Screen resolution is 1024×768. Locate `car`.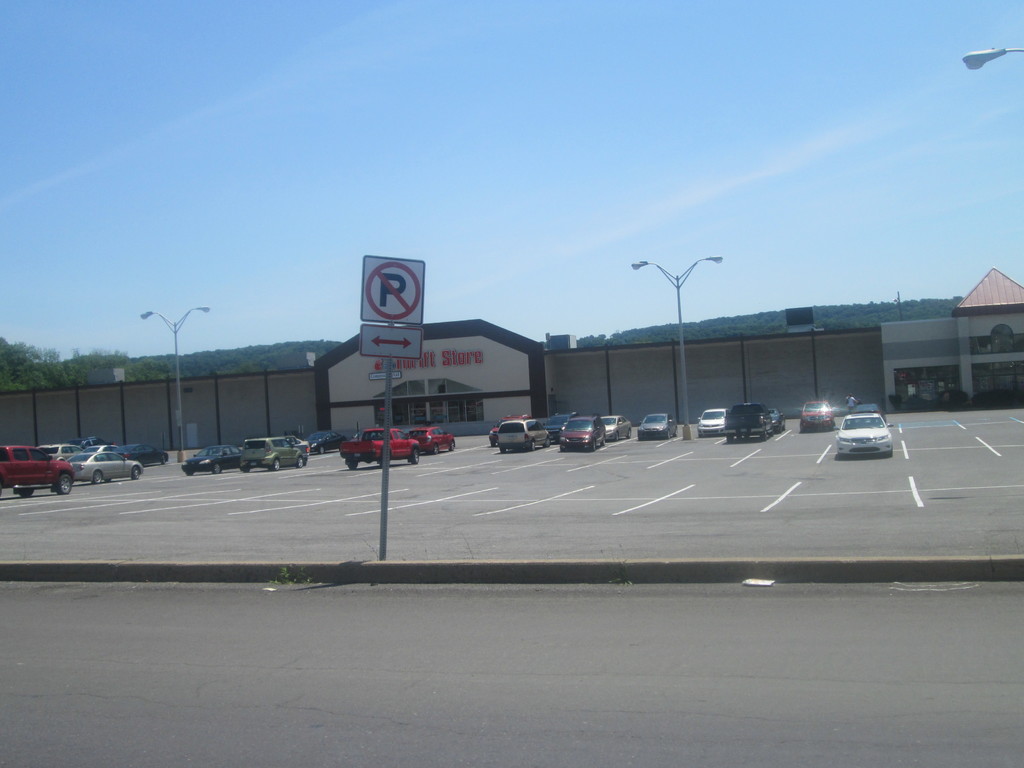
[556,409,604,450].
